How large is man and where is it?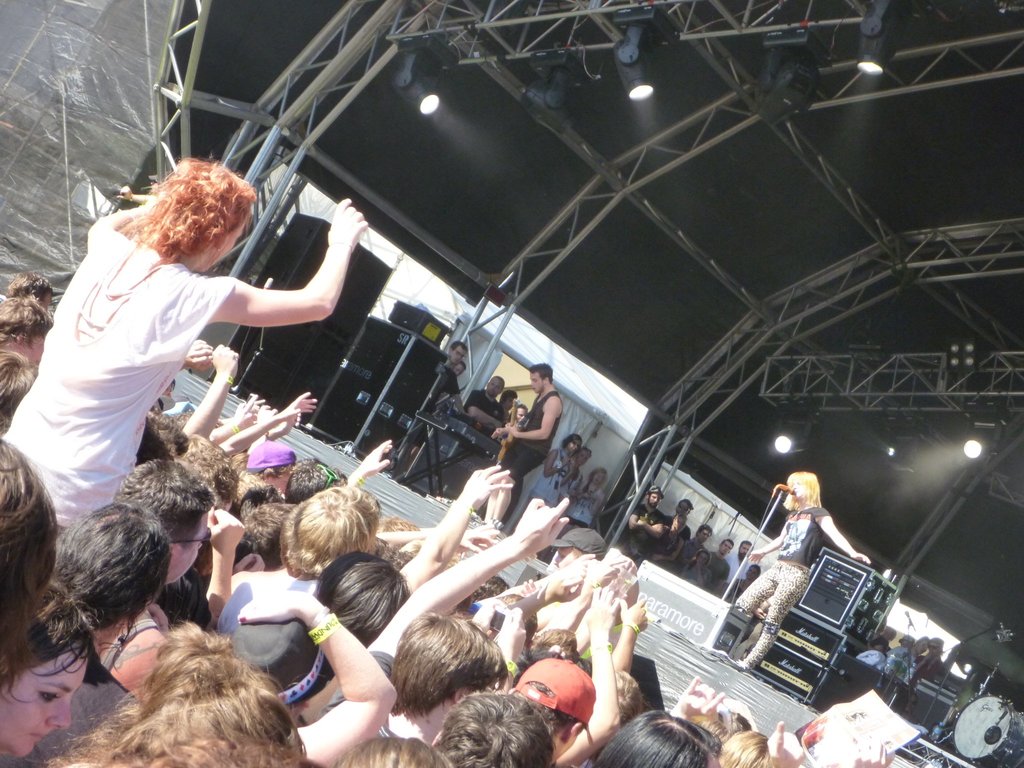
Bounding box: {"x1": 486, "y1": 350, "x2": 580, "y2": 523}.
